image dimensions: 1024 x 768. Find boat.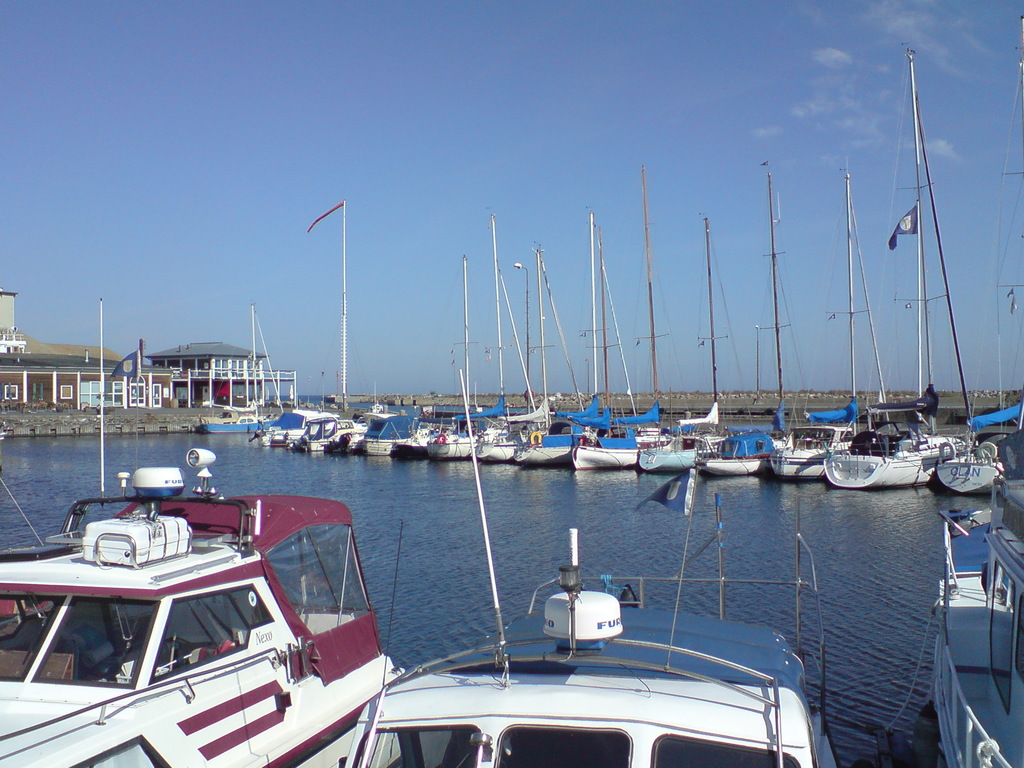
x1=428 y1=214 x2=497 y2=456.
